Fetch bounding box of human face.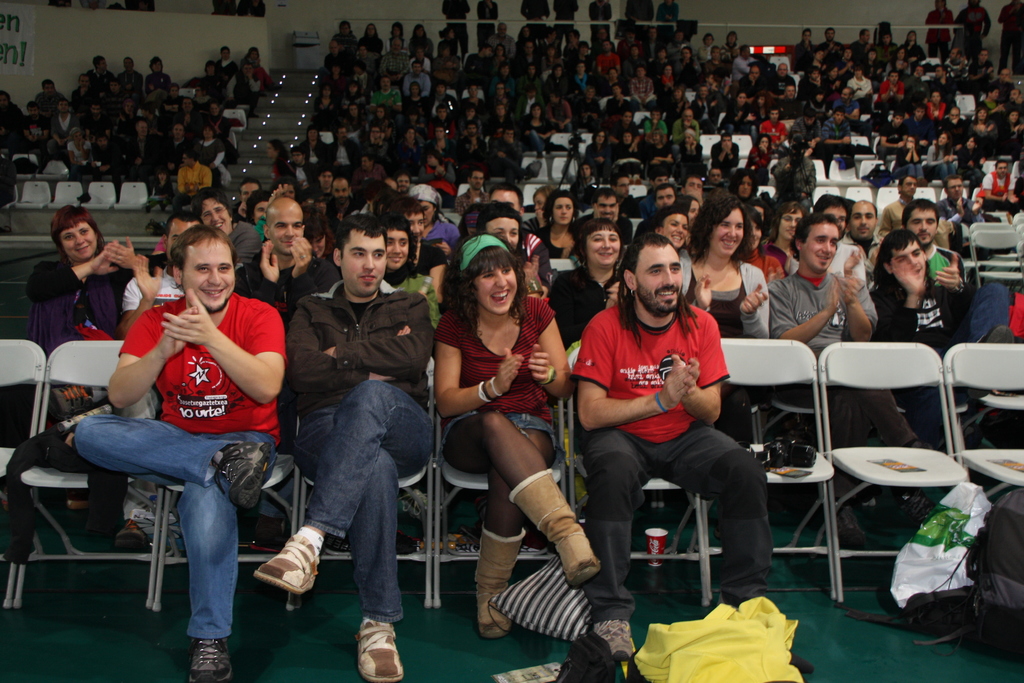
Bbox: 1002:107:1015:127.
